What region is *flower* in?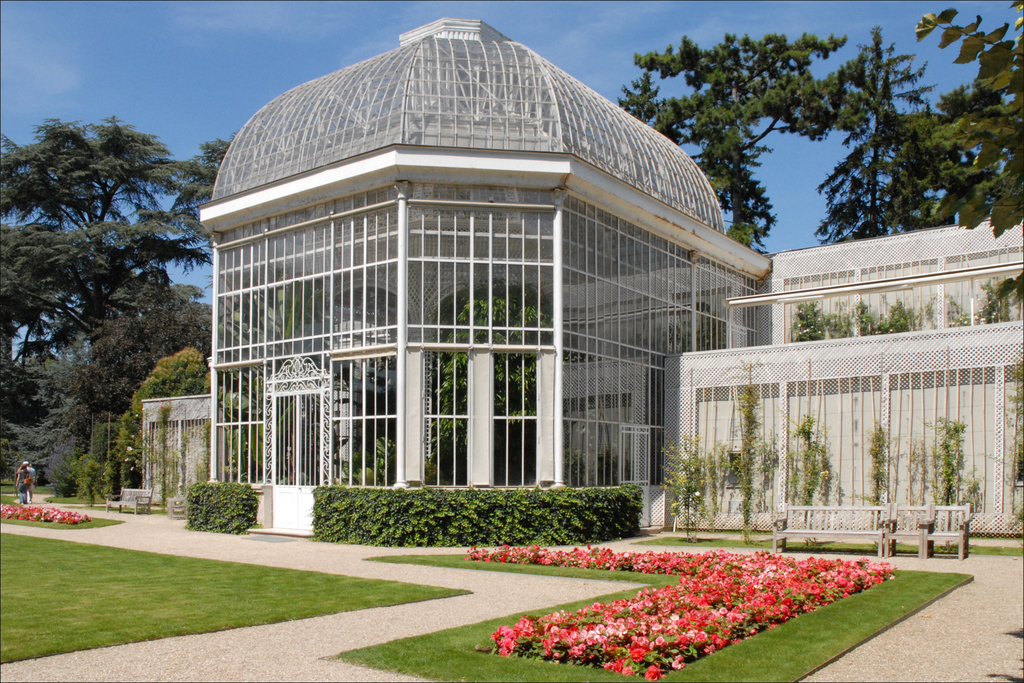
(x1=860, y1=317, x2=867, y2=324).
